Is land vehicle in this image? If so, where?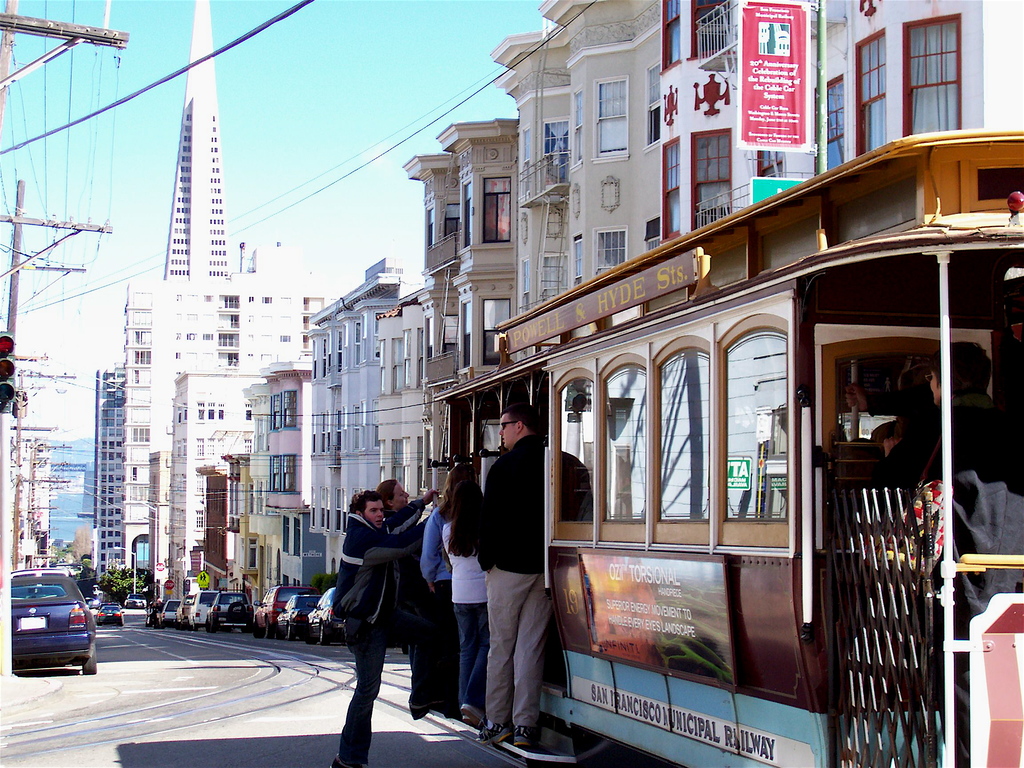
Yes, at (254,584,320,639).
